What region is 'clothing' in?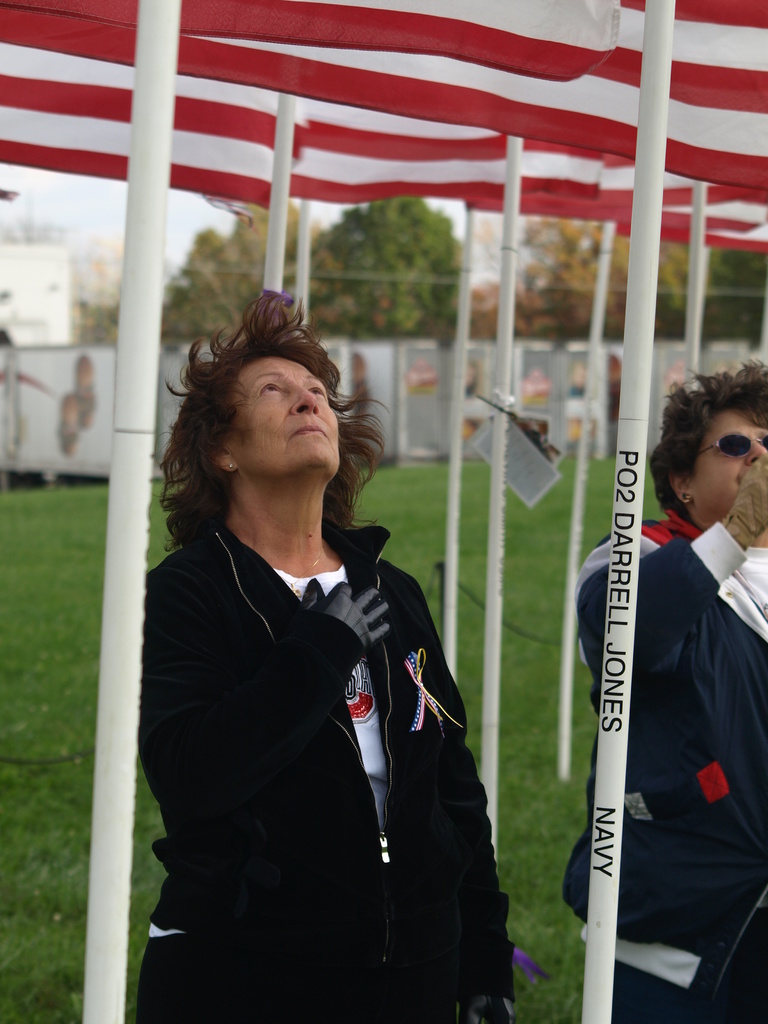
{"x1": 134, "y1": 516, "x2": 510, "y2": 1023}.
